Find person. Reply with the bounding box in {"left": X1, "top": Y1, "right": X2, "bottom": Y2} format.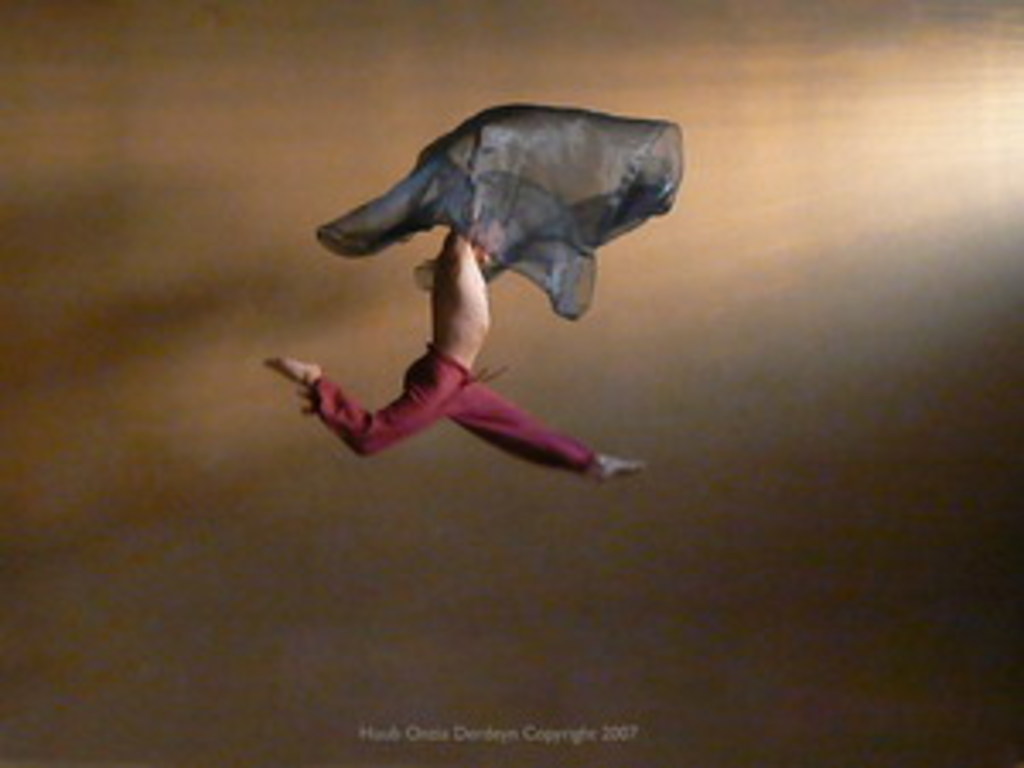
{"left": 253, "top": 109, "right": 703, "bottom": 481}.
